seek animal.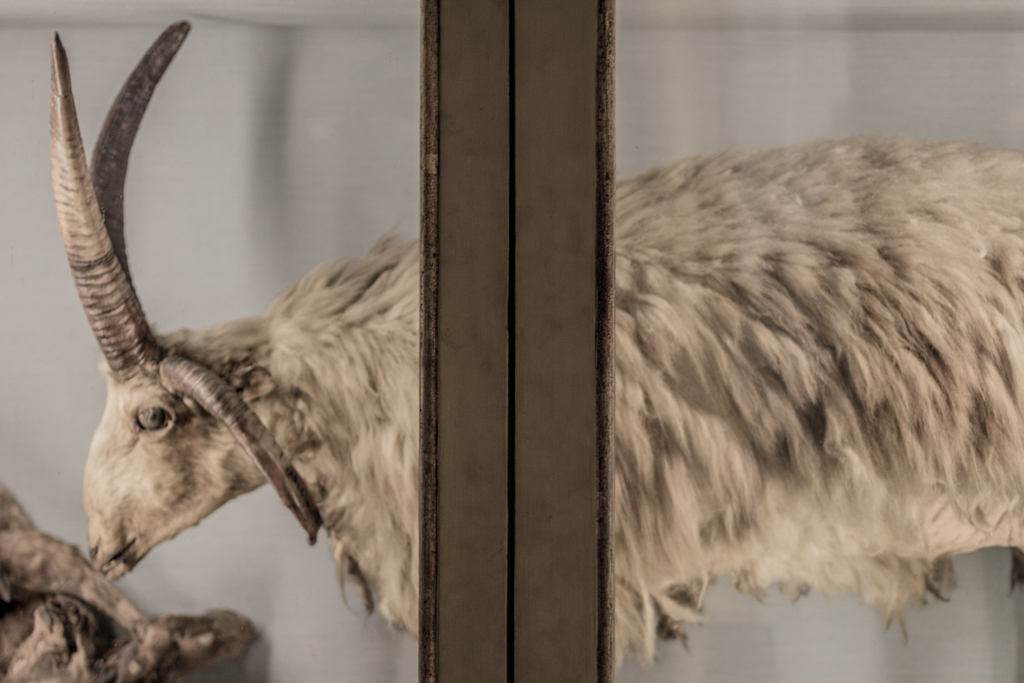
47 19 1023 682.
